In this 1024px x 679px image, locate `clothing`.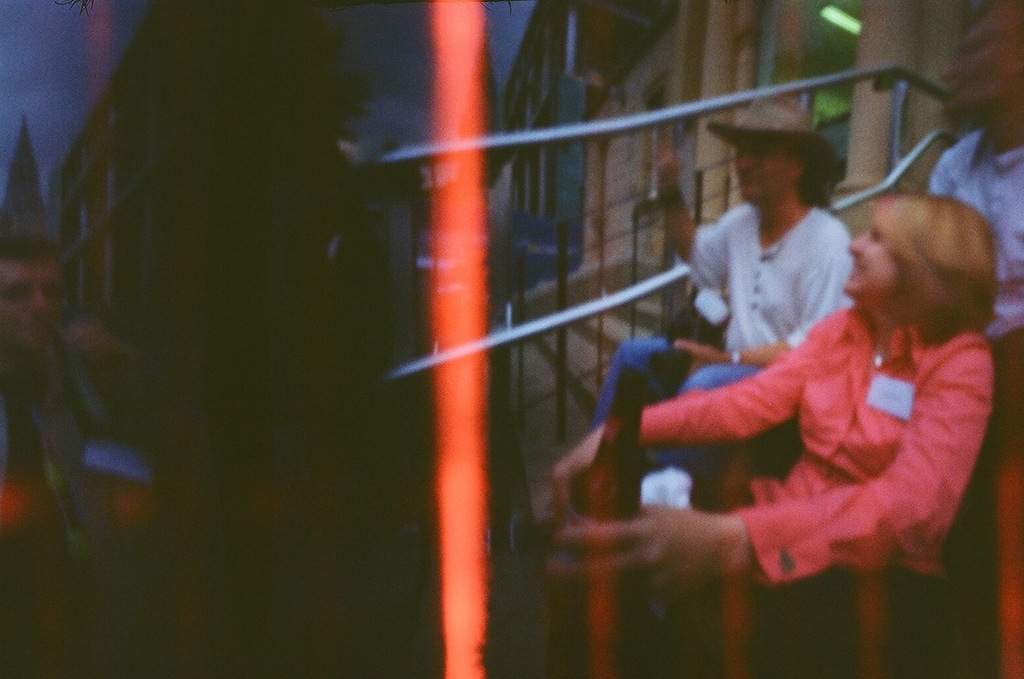
Bounding box: 628, 269, 1005, 601.
